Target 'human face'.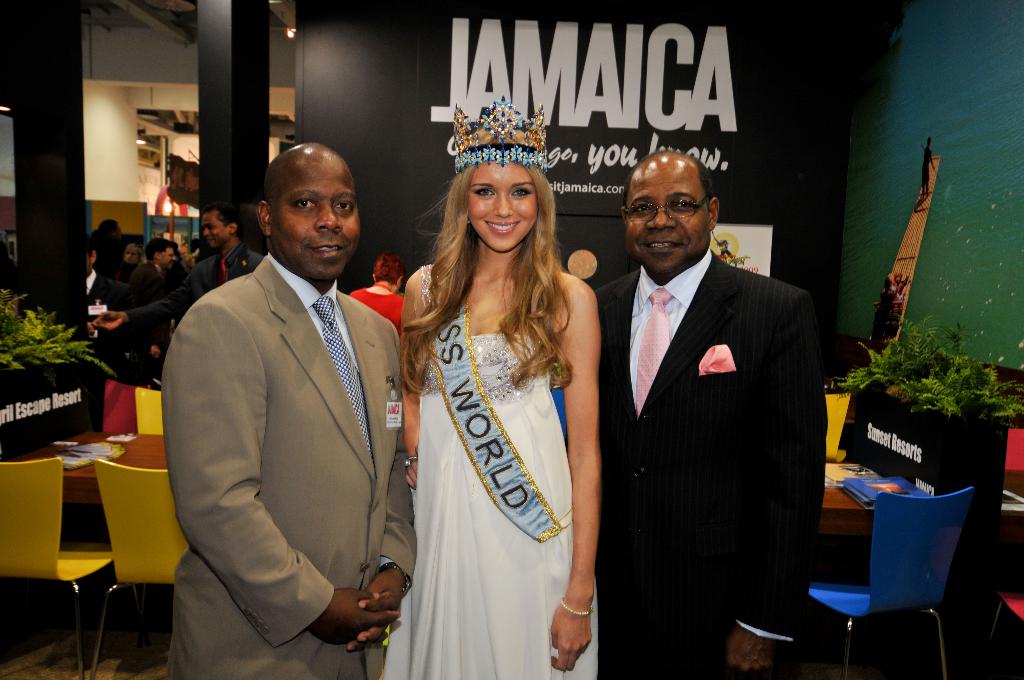
Target region: x1=160, y1=245, x2=180, y2=268.
